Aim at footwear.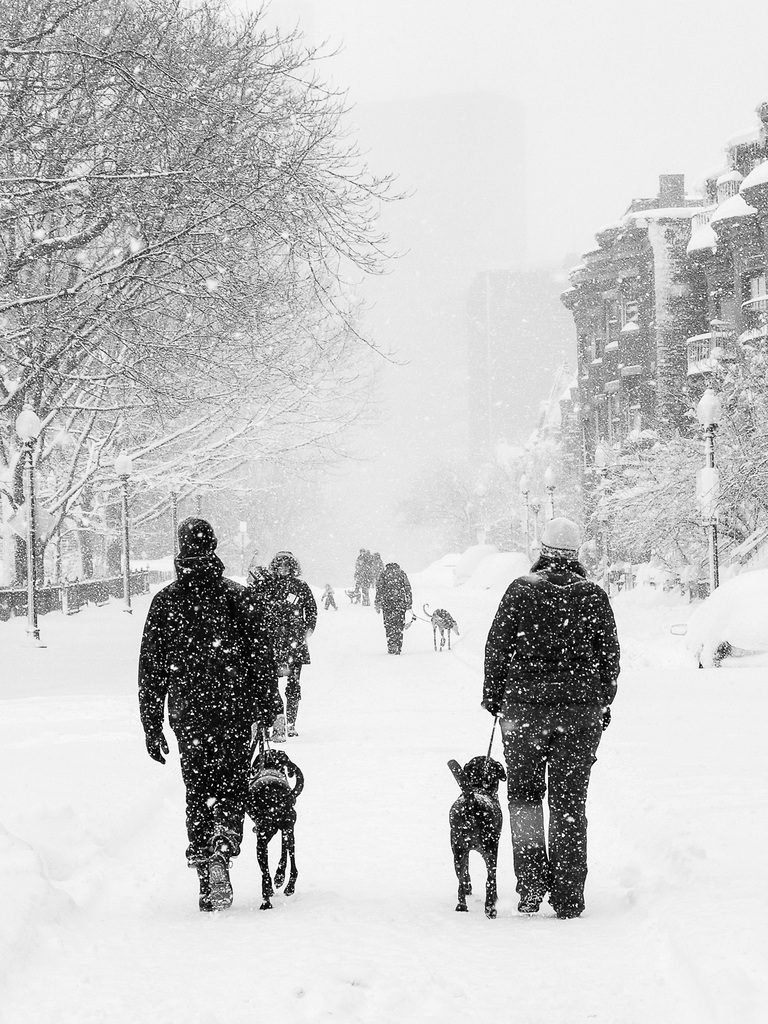
Aimed at Rect(286, 722, 300, 739).
